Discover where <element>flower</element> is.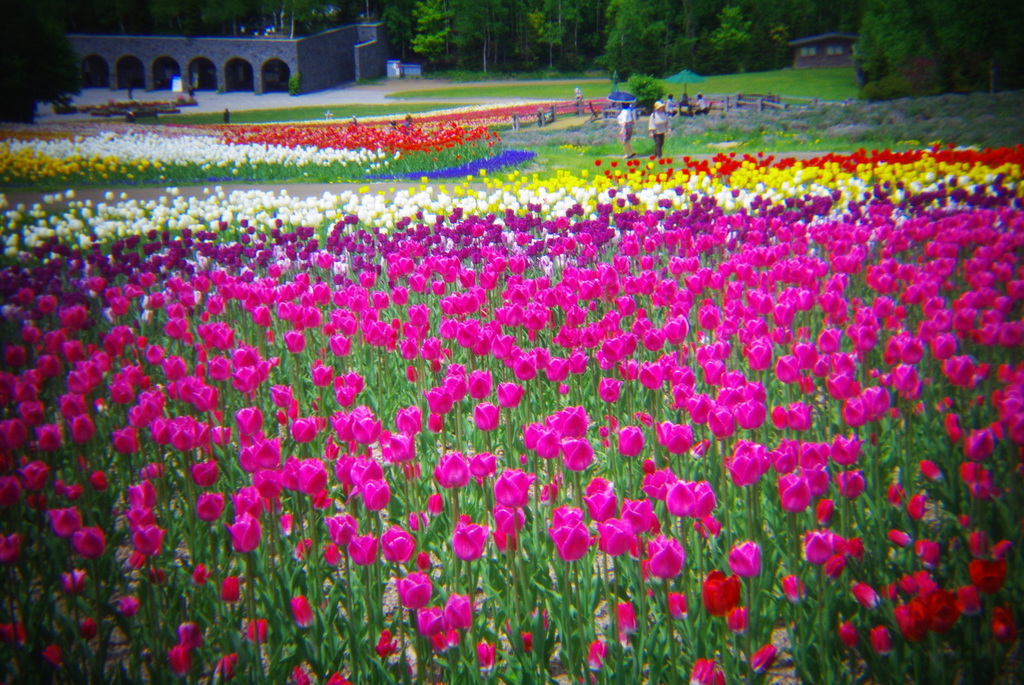
Discovered at bbox=(324, 668, 348, 684).
